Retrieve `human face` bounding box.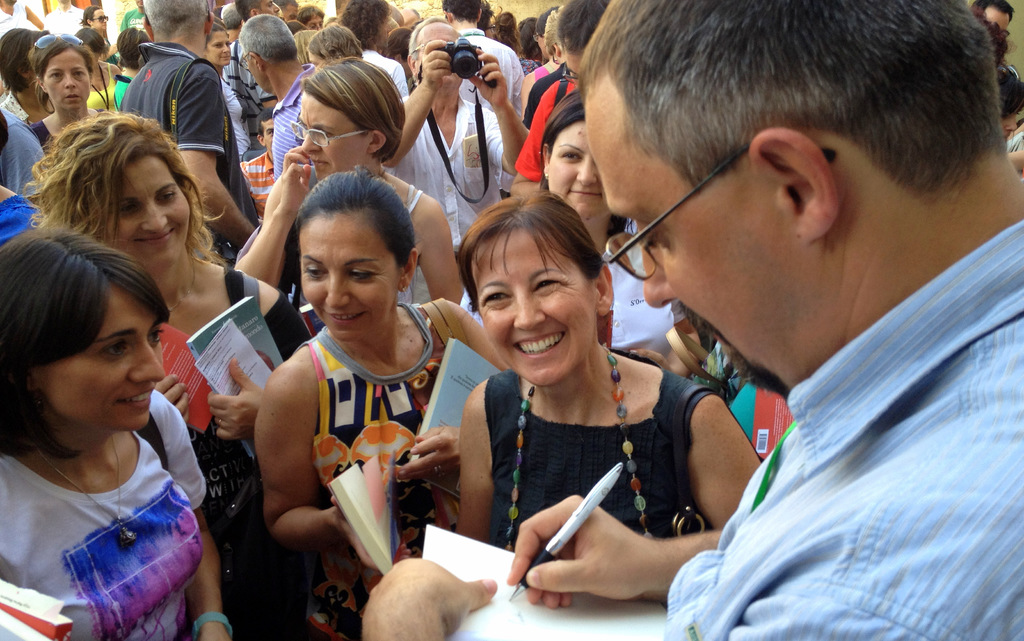
Bounding box: bbox=[304, 213, 400, 341].
